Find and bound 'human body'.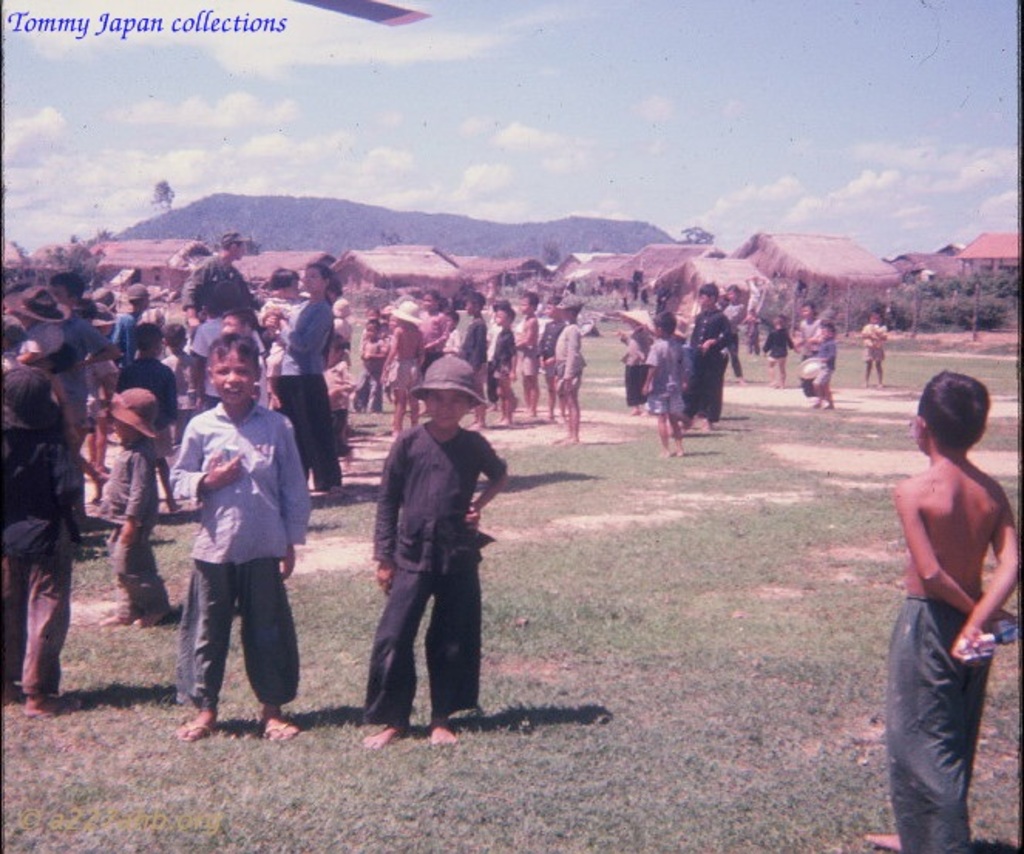
Bound: l=179, t=395, r=314, b=743.
